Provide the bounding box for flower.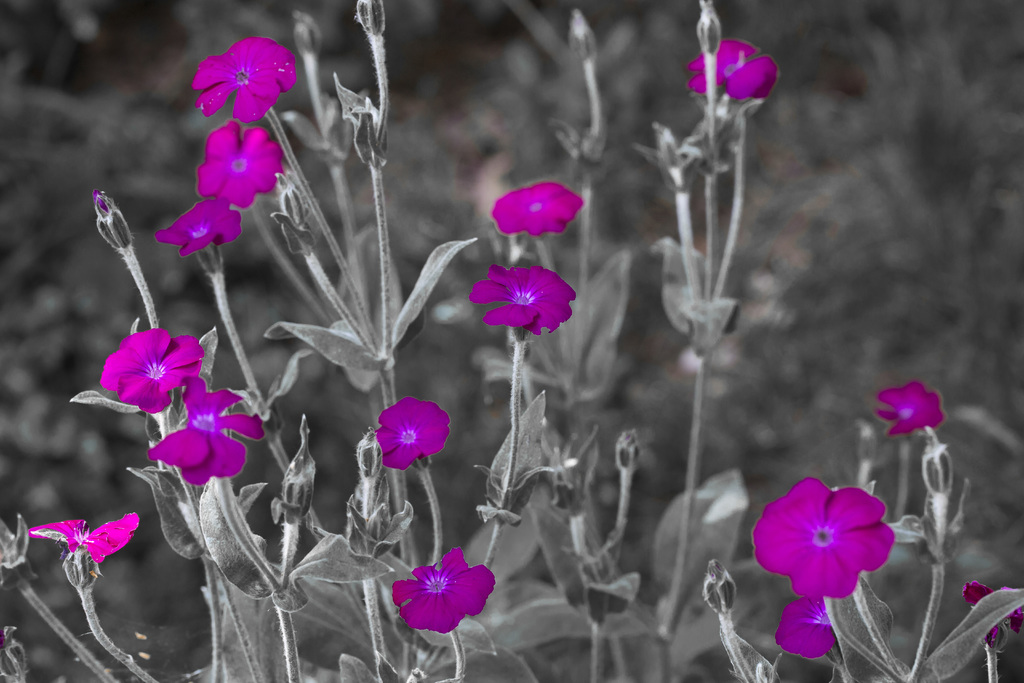
[776,596,837,661].
